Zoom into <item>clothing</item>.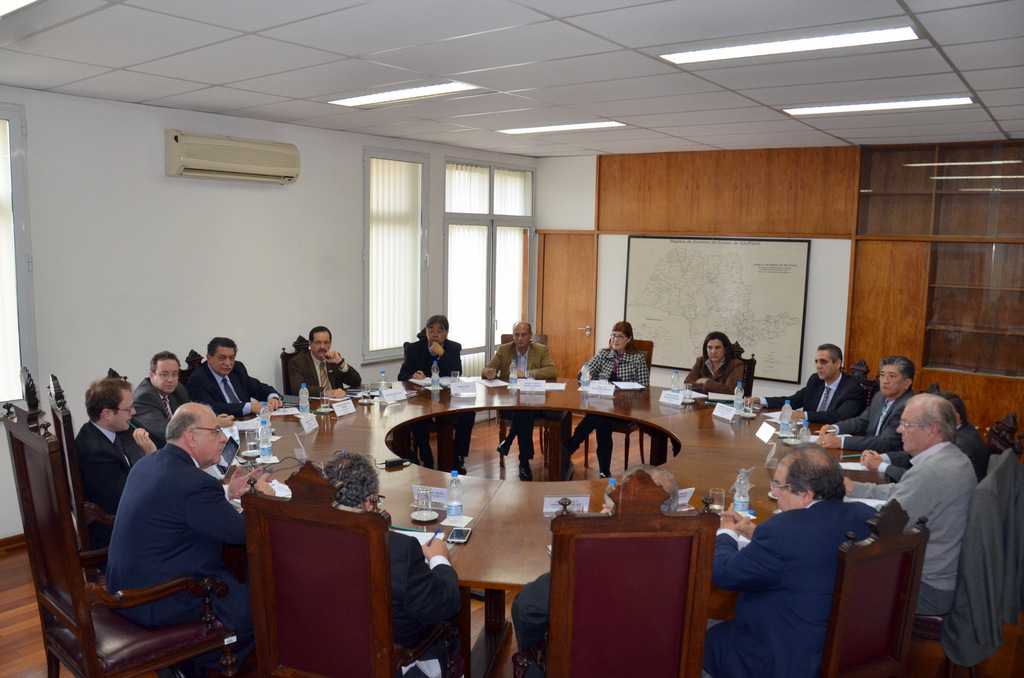
Zoom target: bbox=(710, 494, 878, 677).
